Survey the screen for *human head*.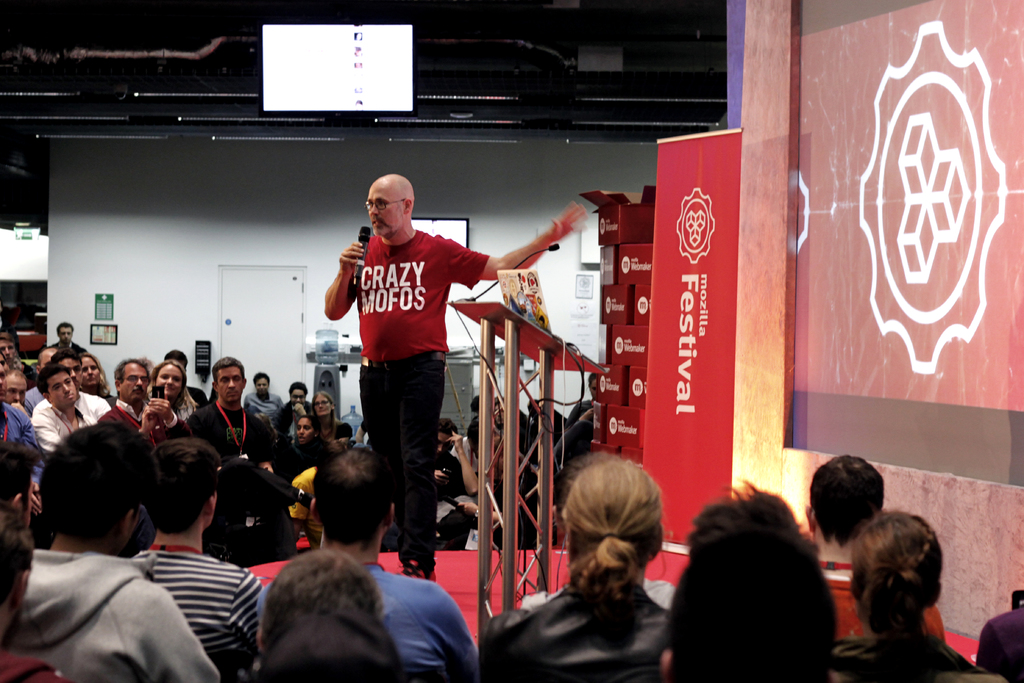
Survey found: rect(851, 510, 946, 631).
